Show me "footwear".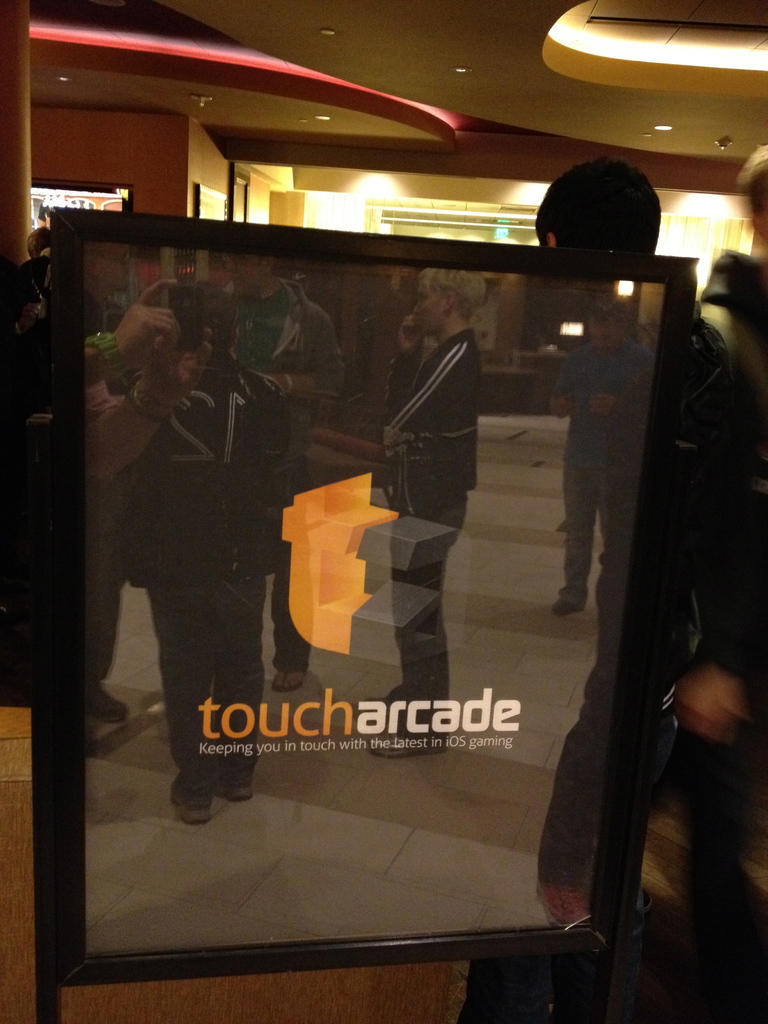
"footwear" is here: box(368, 726, 445, 760).
